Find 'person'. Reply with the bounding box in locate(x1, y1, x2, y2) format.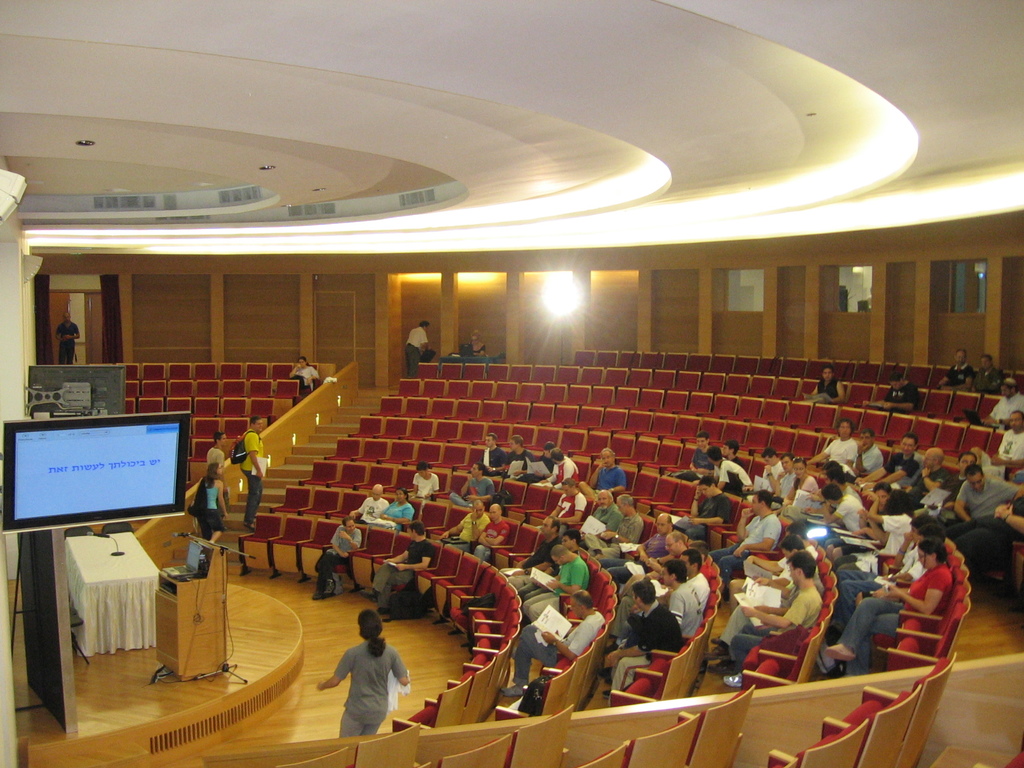
locate(583, 491, 619, 547).
